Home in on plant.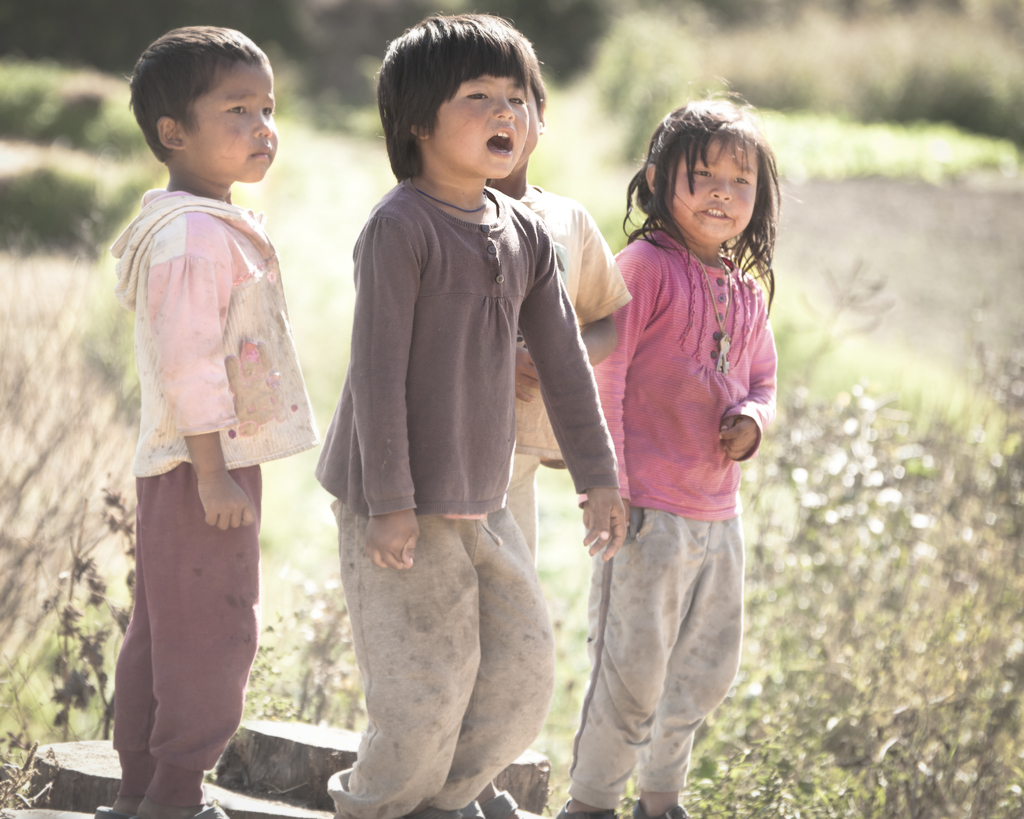
Homed in at (52, 478, 143, 743).
